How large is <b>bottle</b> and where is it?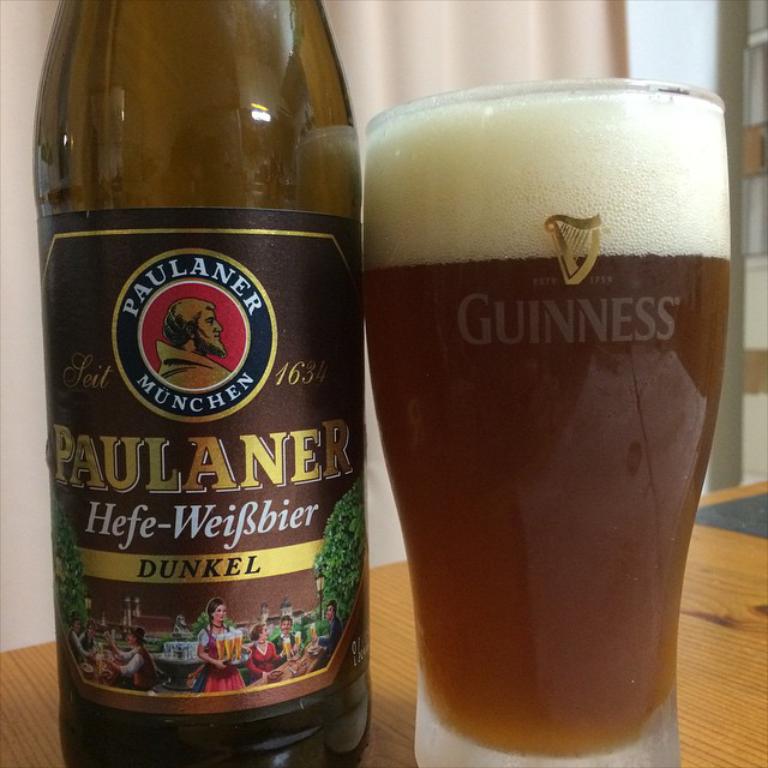
Bounding box: x1=28 y1=0 x2=391 y2=767.
